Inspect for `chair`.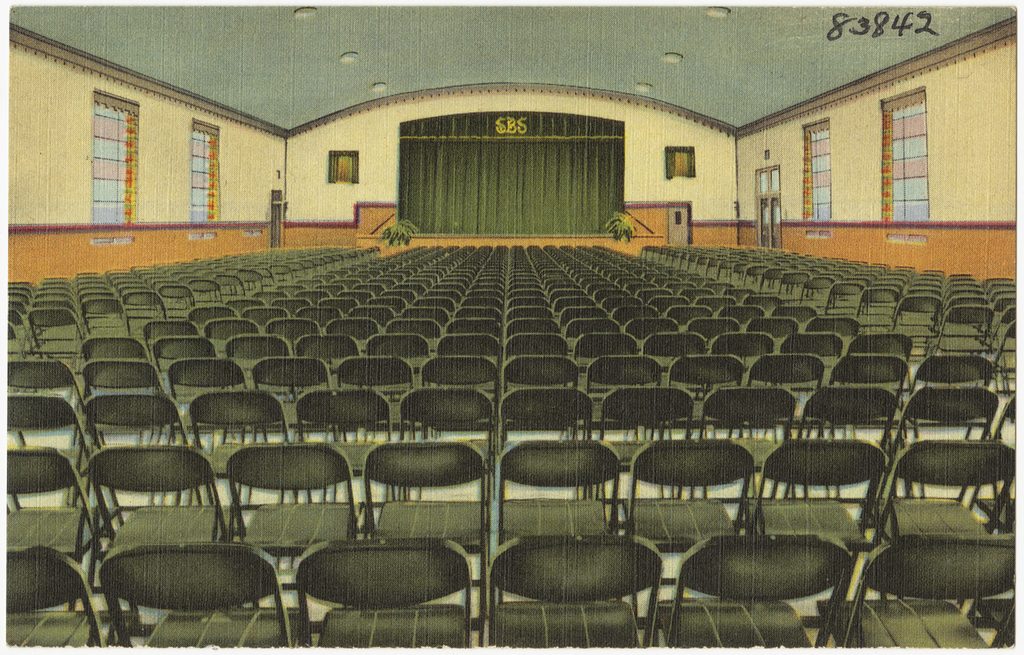
Inspection: [643,532,853,653].
